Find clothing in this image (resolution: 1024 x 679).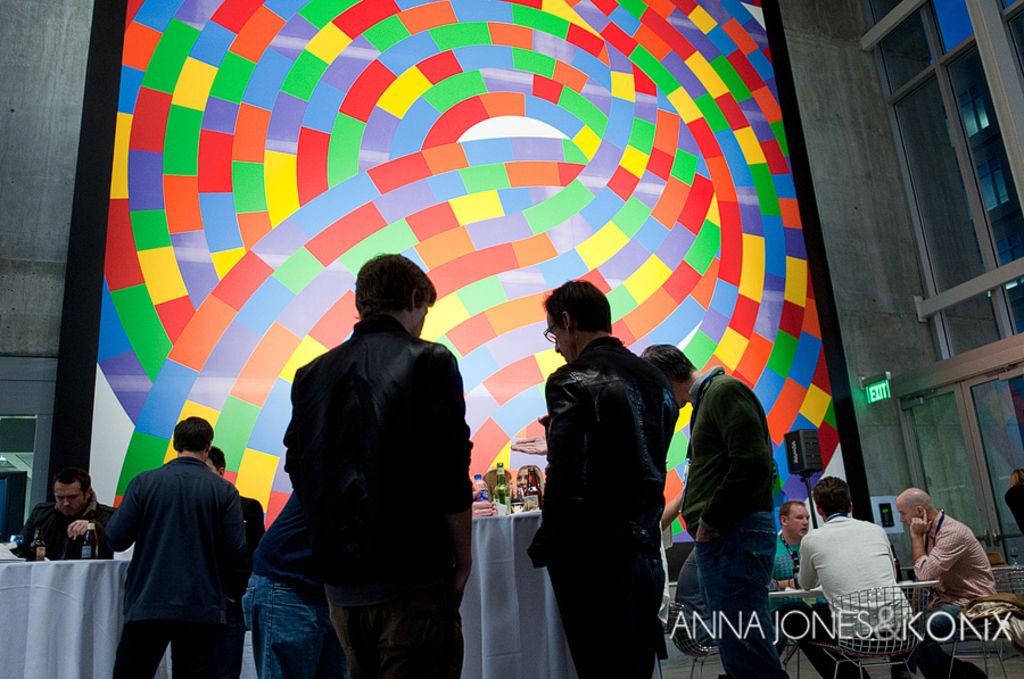
rect(224, 494, 270, 678).
